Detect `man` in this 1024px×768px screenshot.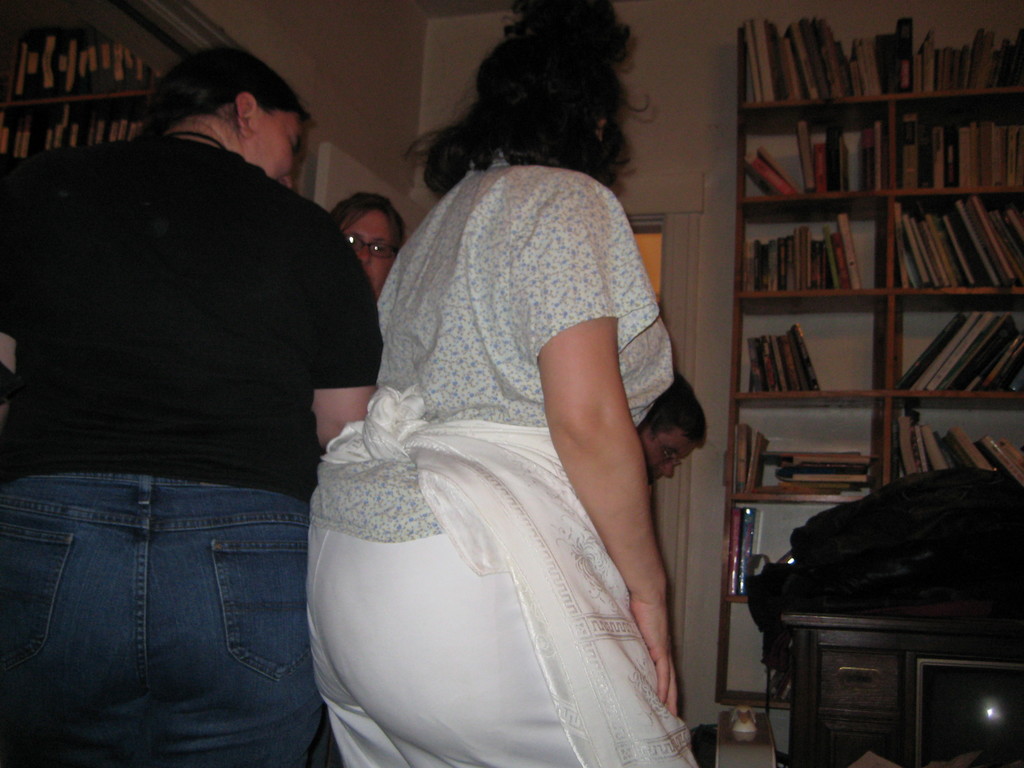
Detection: 326 196 408 302.
